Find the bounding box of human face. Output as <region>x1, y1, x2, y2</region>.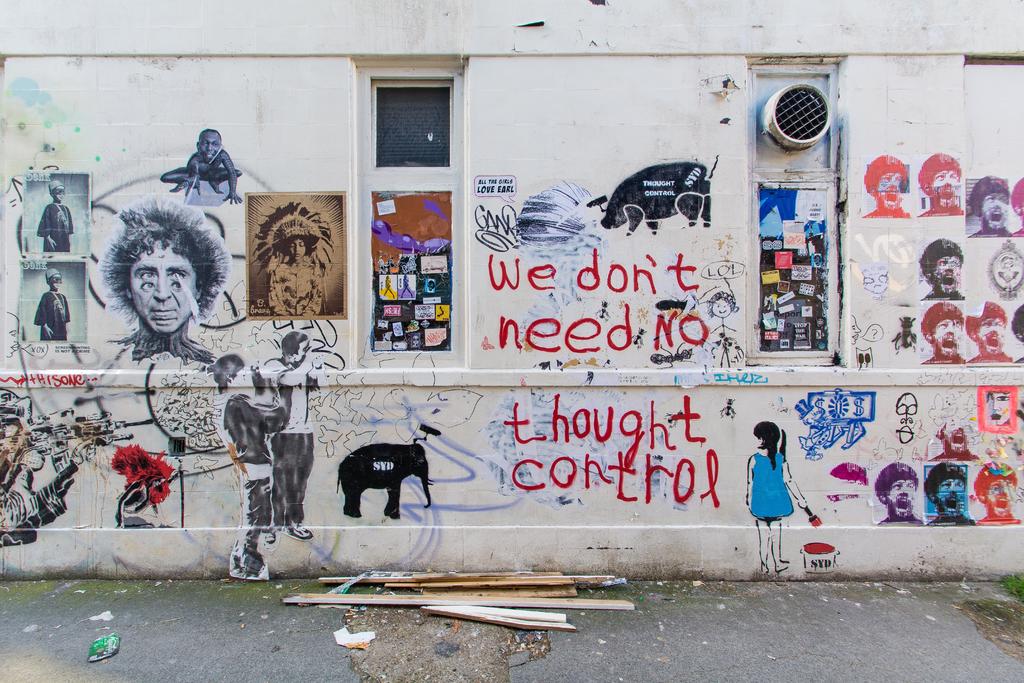
<region>289, 236, 306, 259</region>.
